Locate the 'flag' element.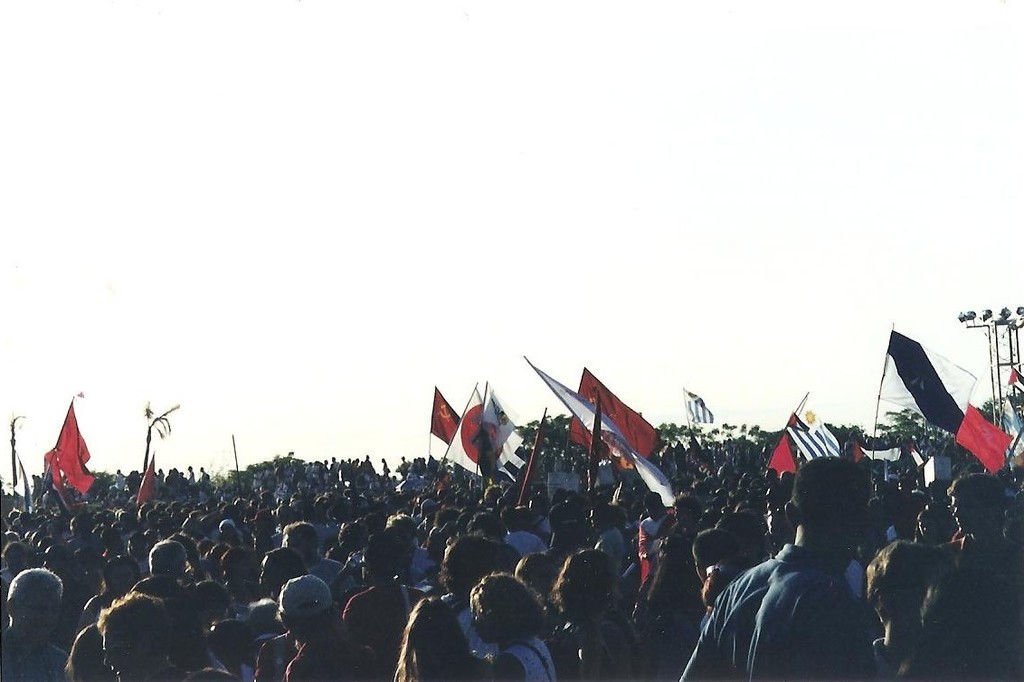
Element bbox: (left=1008, top=372, right=1023, bottom=389).
